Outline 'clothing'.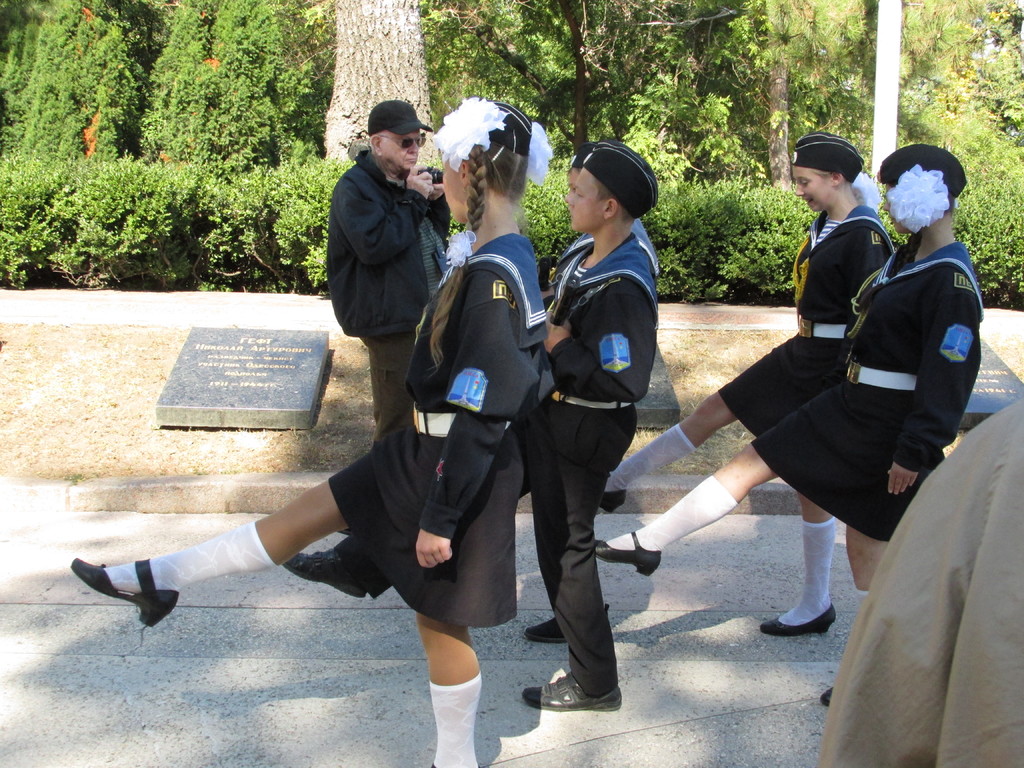
Outline: l=719, t=209, r=891, b=438.
